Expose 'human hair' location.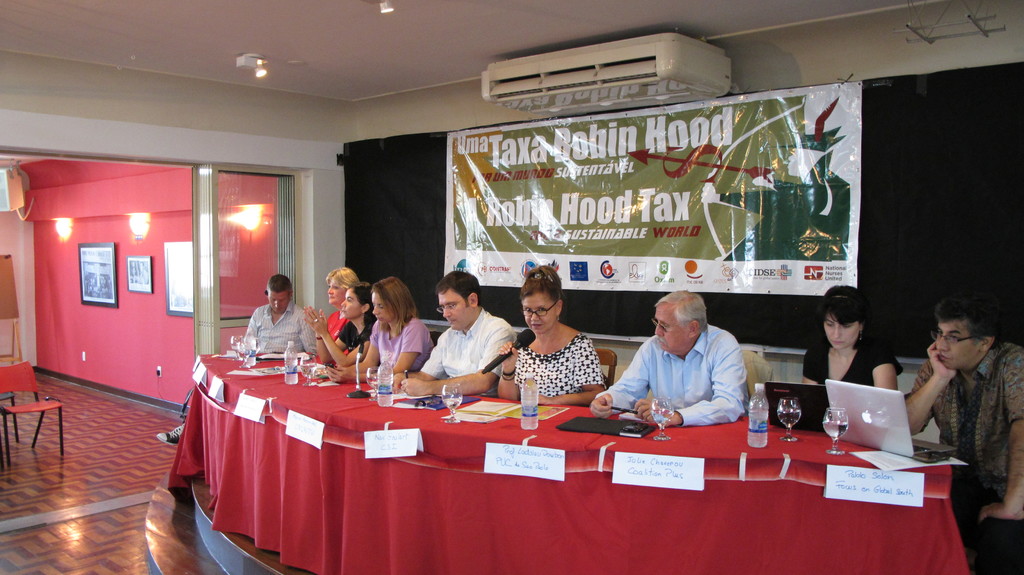
Exposed at [left=433, top=269, right=484, bottom=308].
